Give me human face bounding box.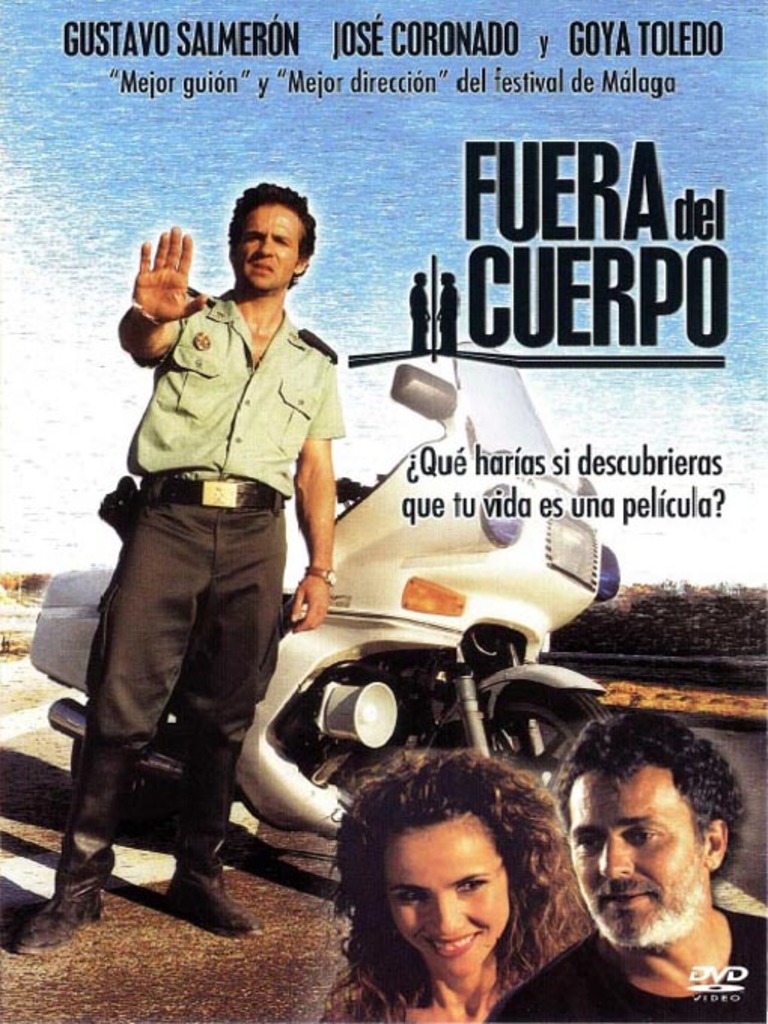
crop(571, 770, 700, 947).
